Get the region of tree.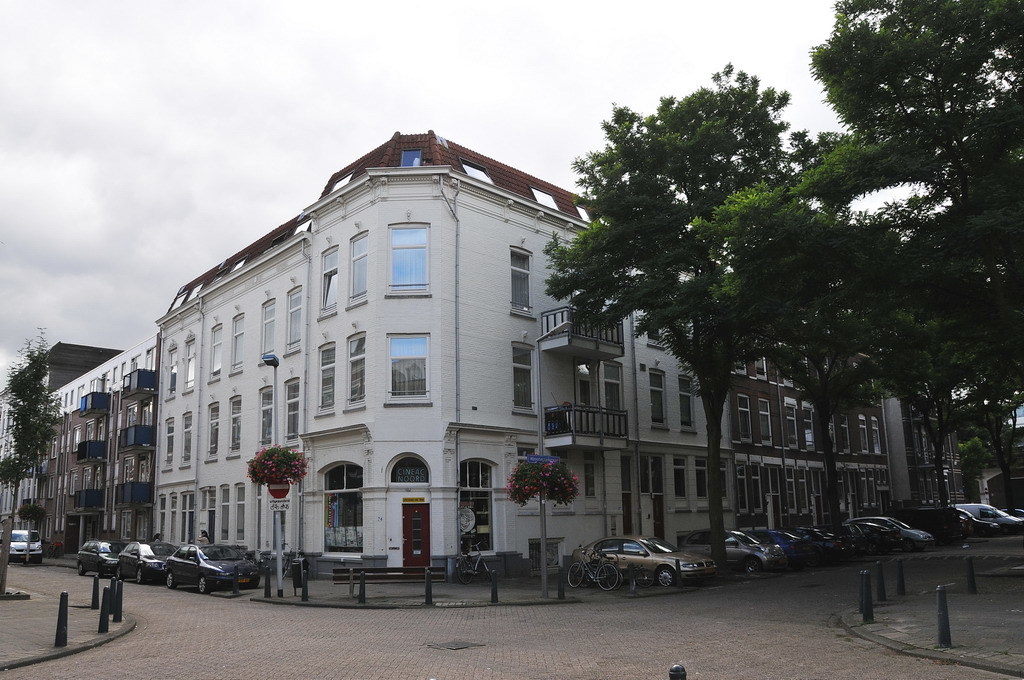
x1=247, y1=441, x2=299, y2=481.
